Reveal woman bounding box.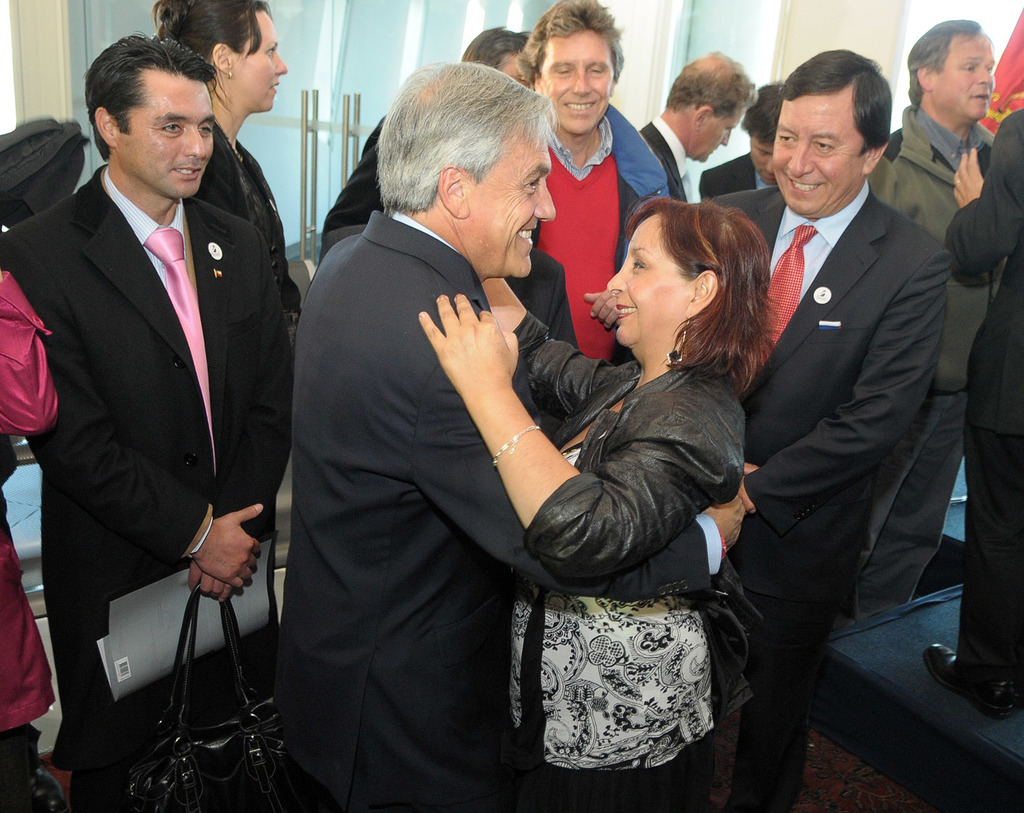
Revealed: bbox=[152, 0, 308, 336].
